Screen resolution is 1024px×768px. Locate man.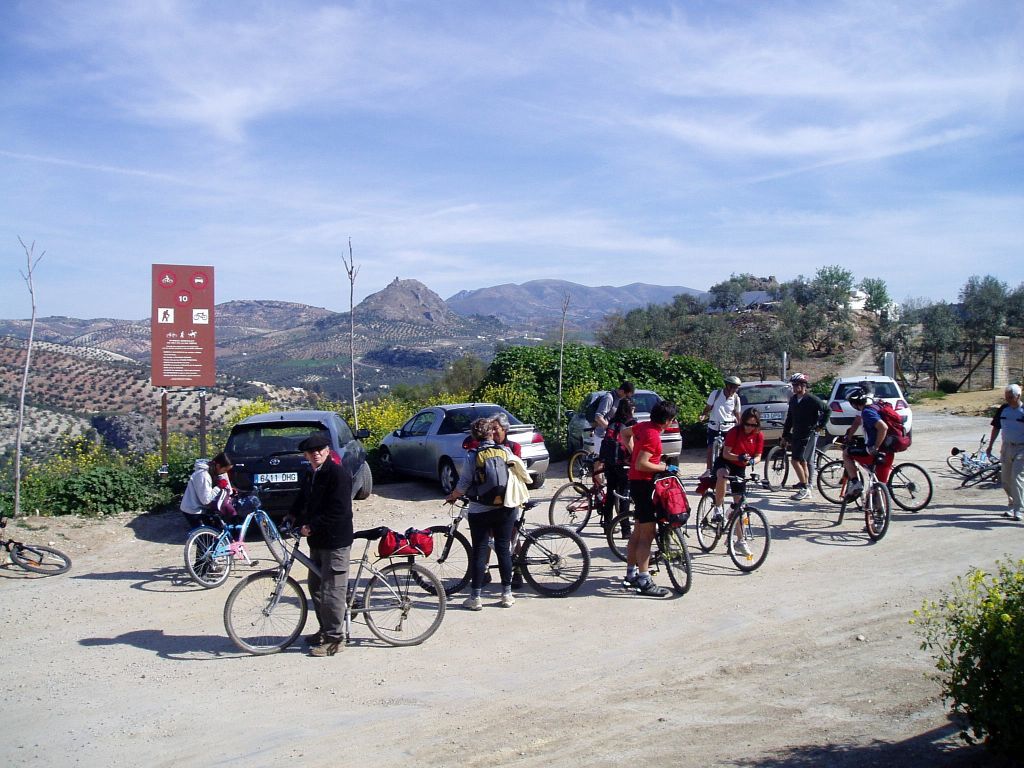
[left=696, top=379, right=746, bottom=484].
